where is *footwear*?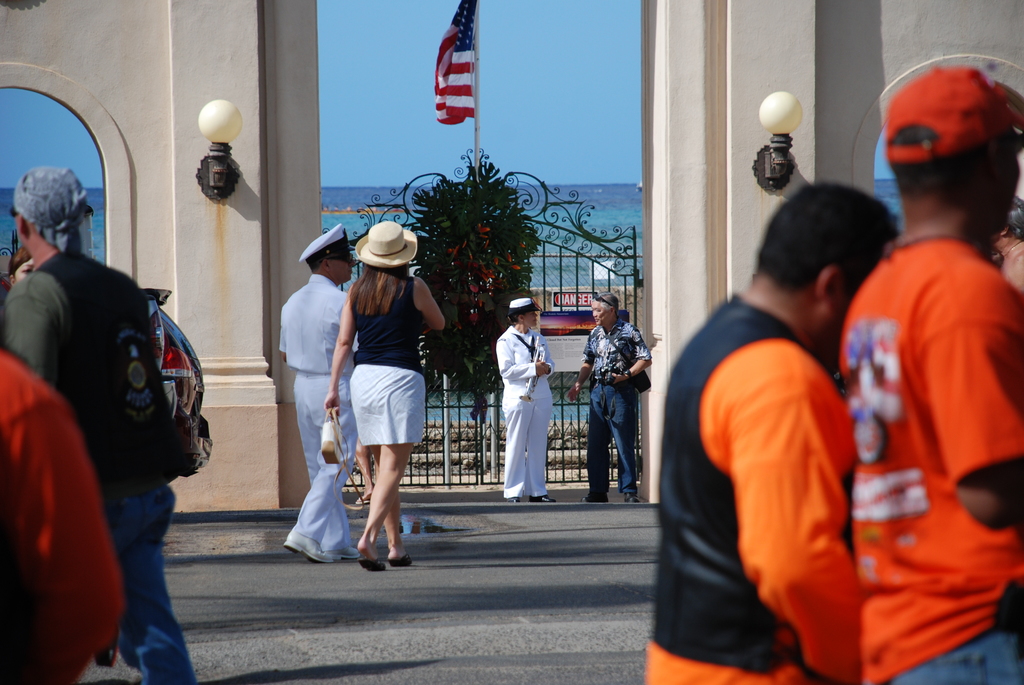
{"x1": 532, "y1": 493, "x2": 554, "y2": 503}.
